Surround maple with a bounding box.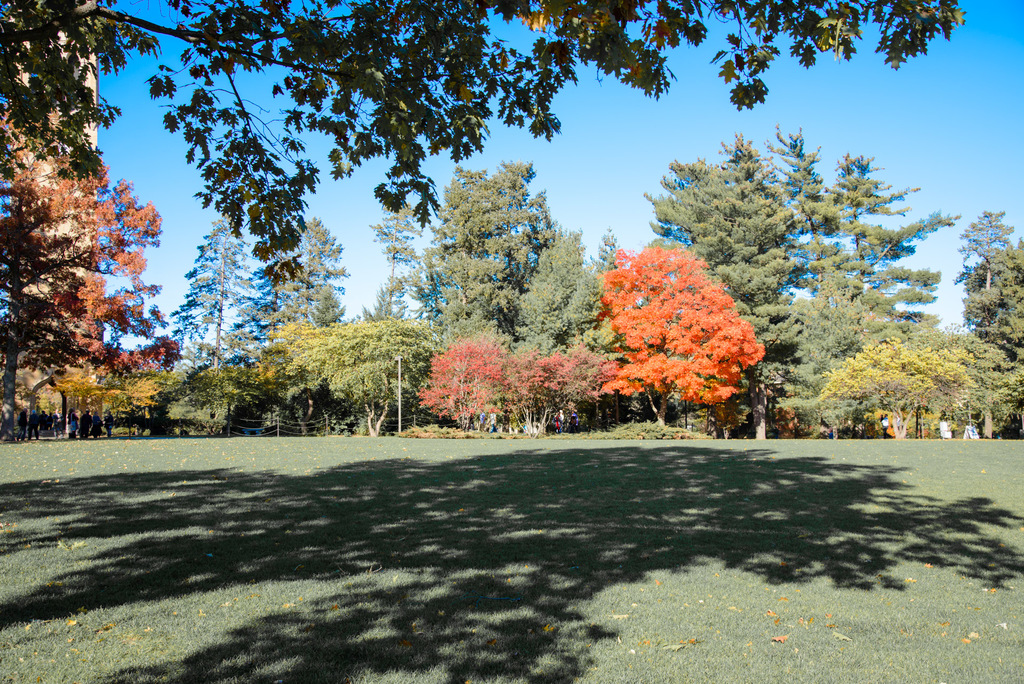
bbox=(518, 222, 599, 347).
